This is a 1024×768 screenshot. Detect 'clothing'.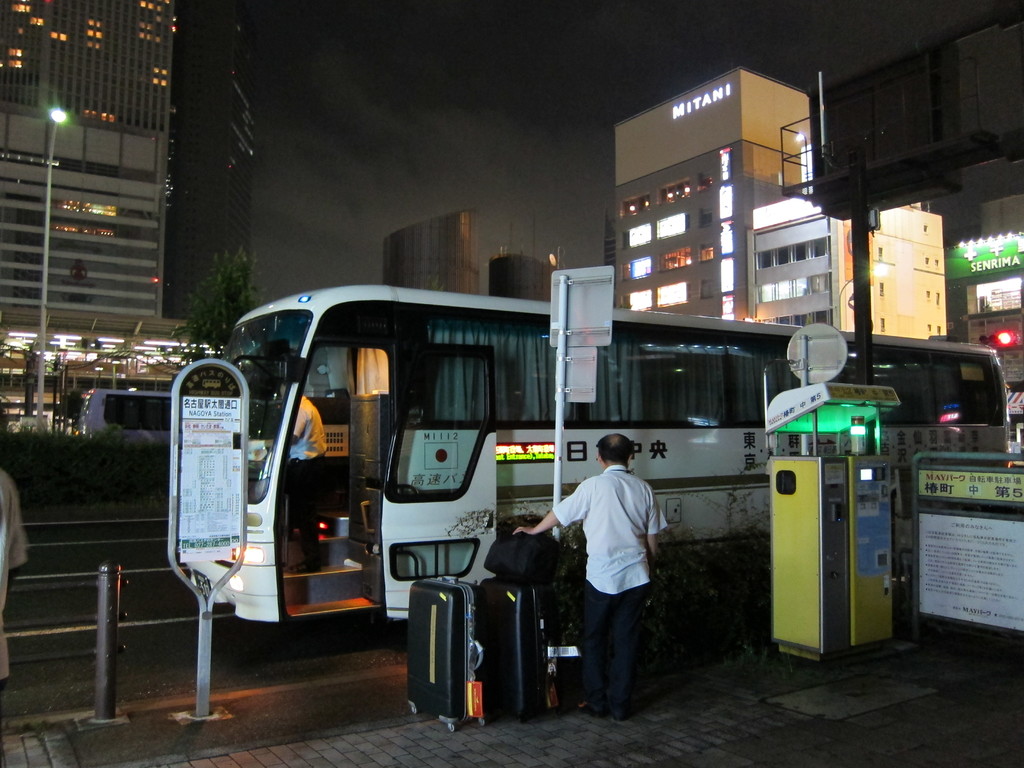
[552, 448, 667, 705].
